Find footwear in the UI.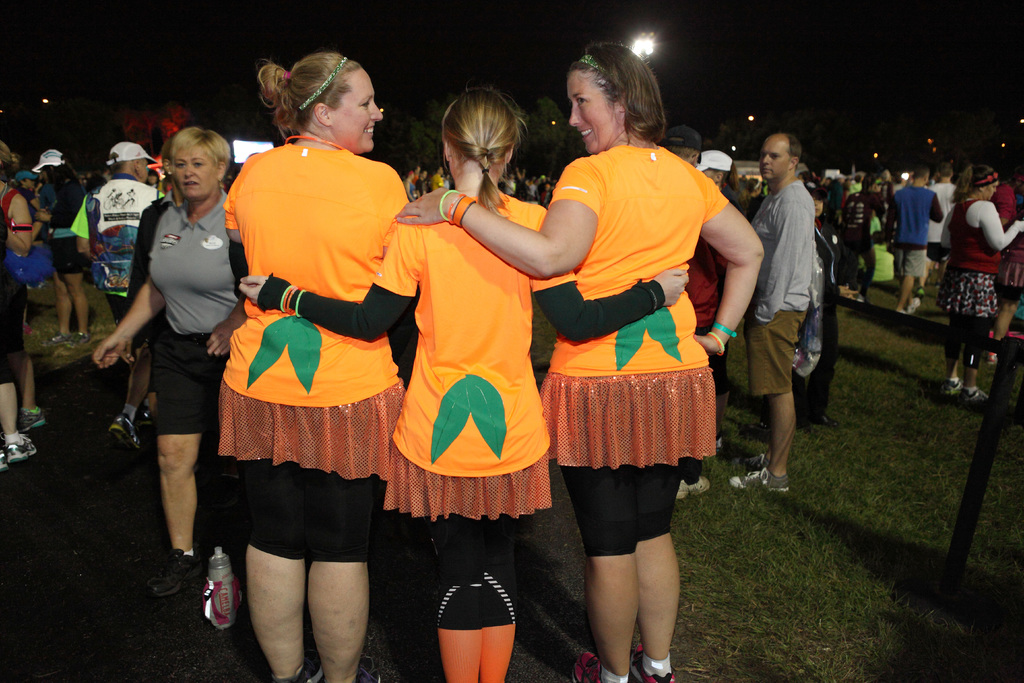
UI element at crop(110, 413, 140, 458).
